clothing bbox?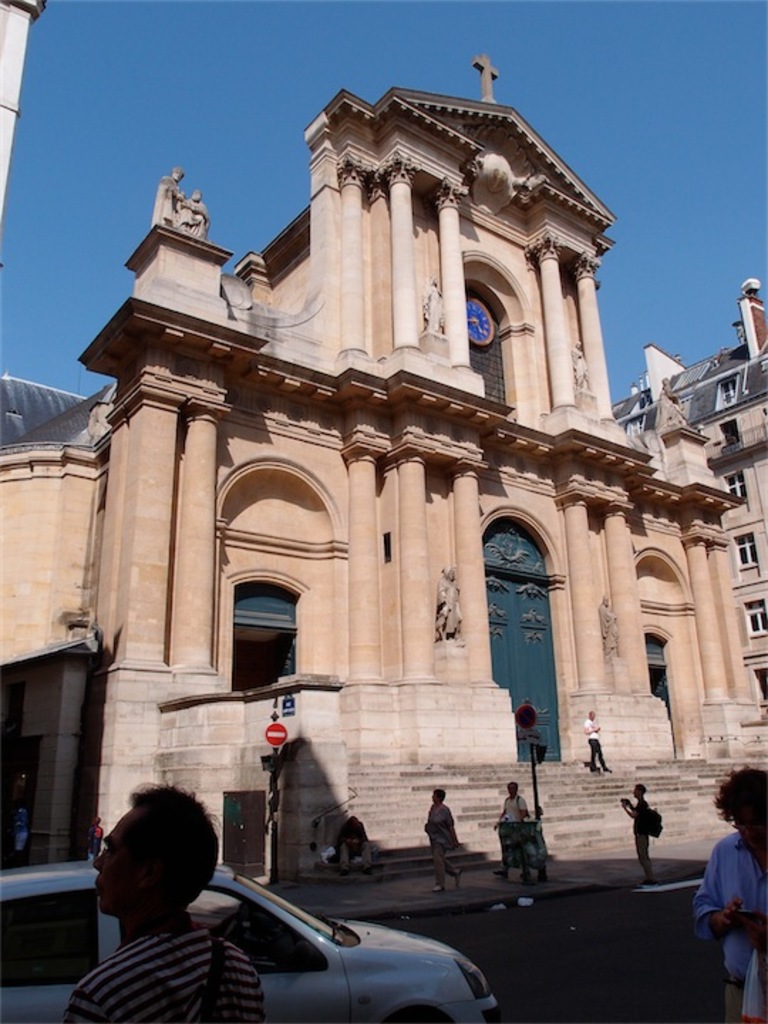
select_region(629, 798, 656, 875)
